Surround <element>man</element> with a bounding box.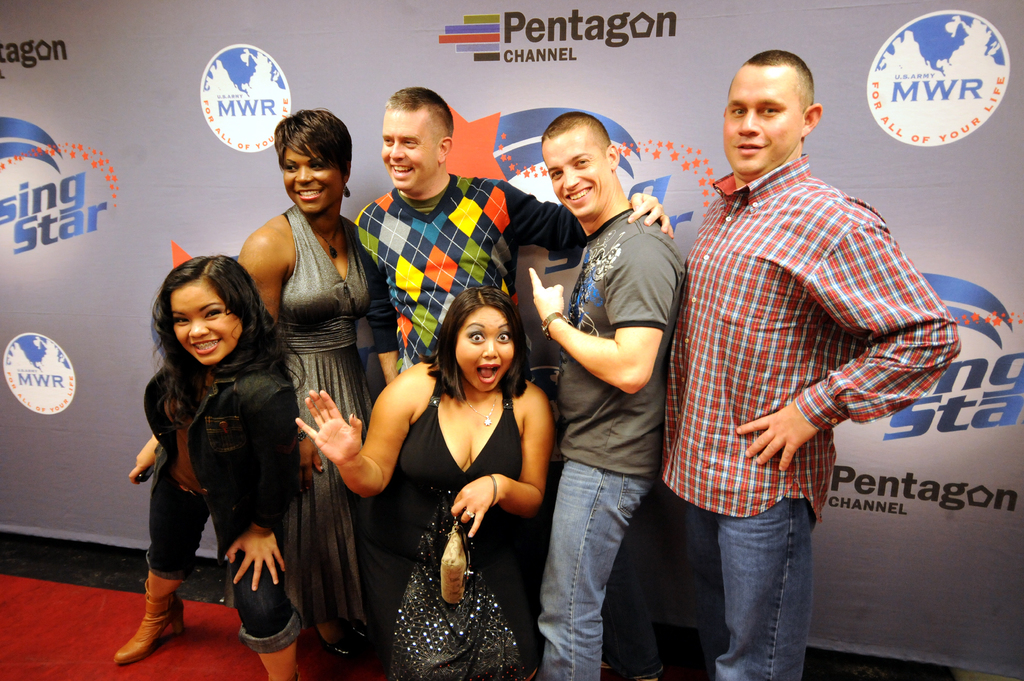
pyautogui.locateOnScreen(656, 61, 953, 647).
